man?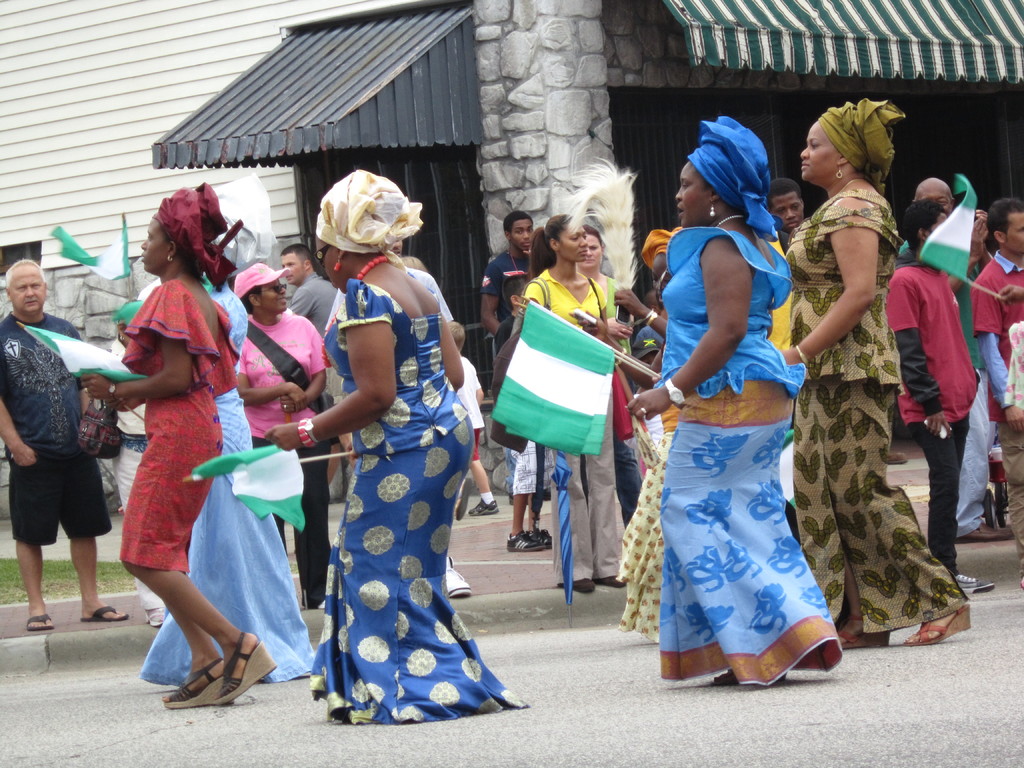
bbox=(903, 179, 1007, 541)
